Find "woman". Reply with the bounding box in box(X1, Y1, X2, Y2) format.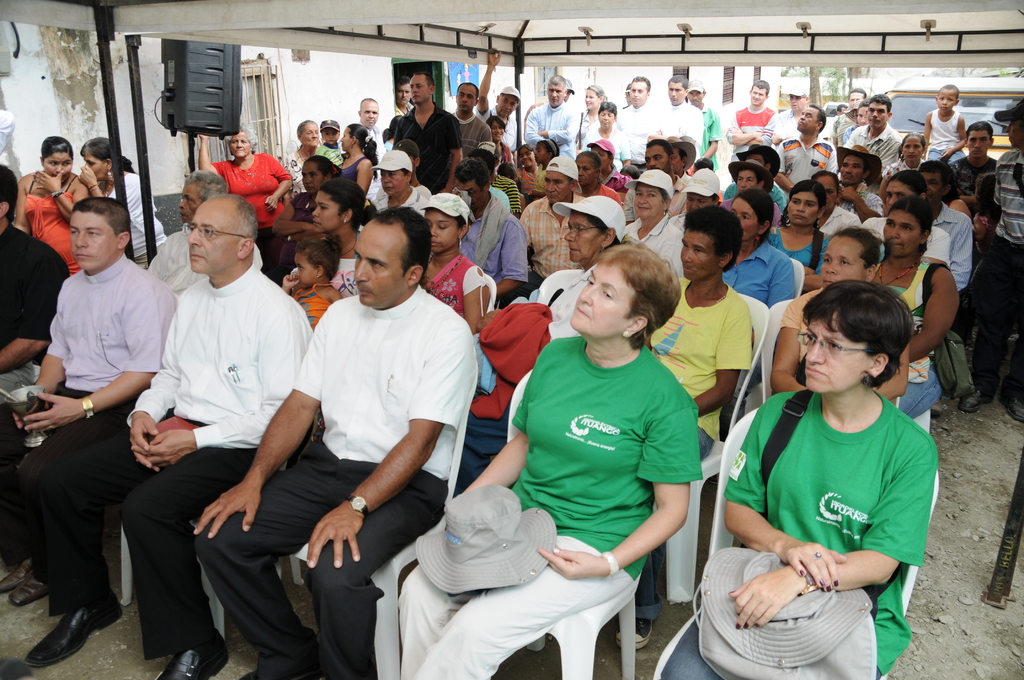
box(579, 79, 606, 152).
